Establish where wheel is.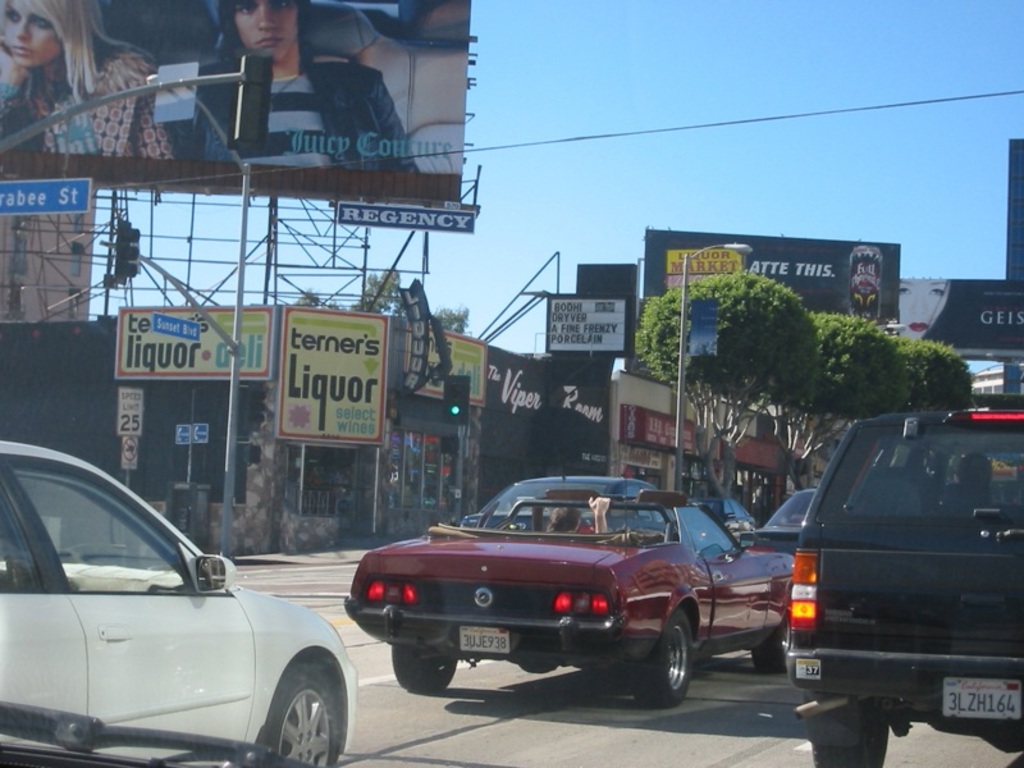
Established at <box>636,618,704,717</box>.
